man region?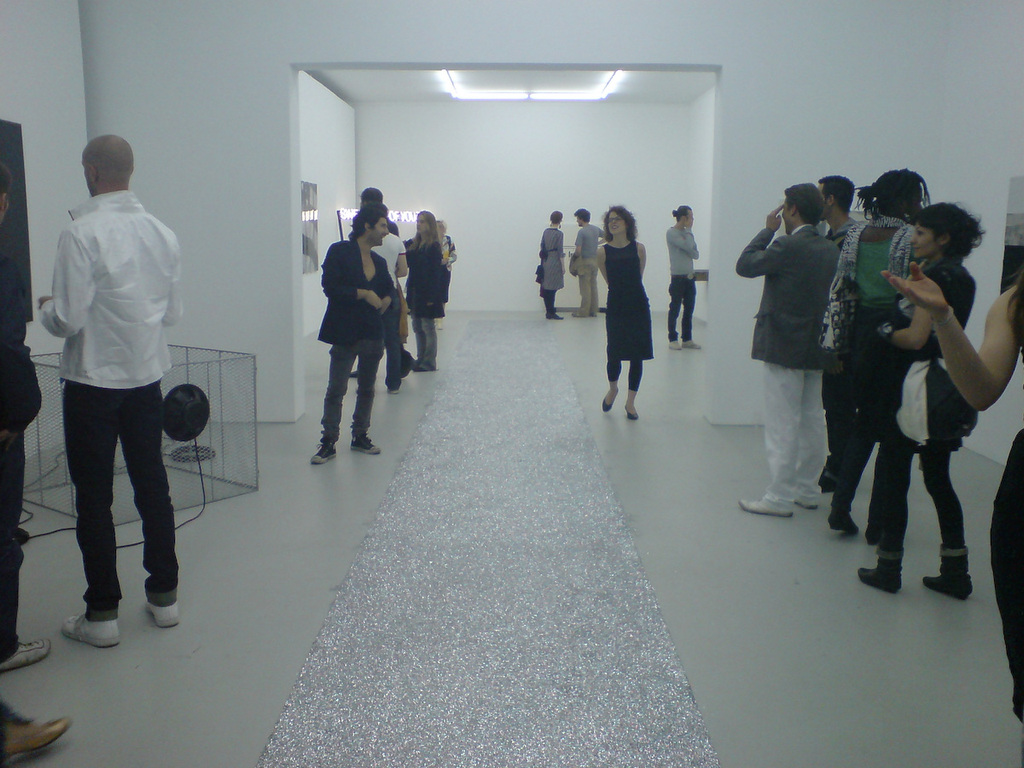
{"left": 311, "top": 207, "right": 395, "bottom": 463}
